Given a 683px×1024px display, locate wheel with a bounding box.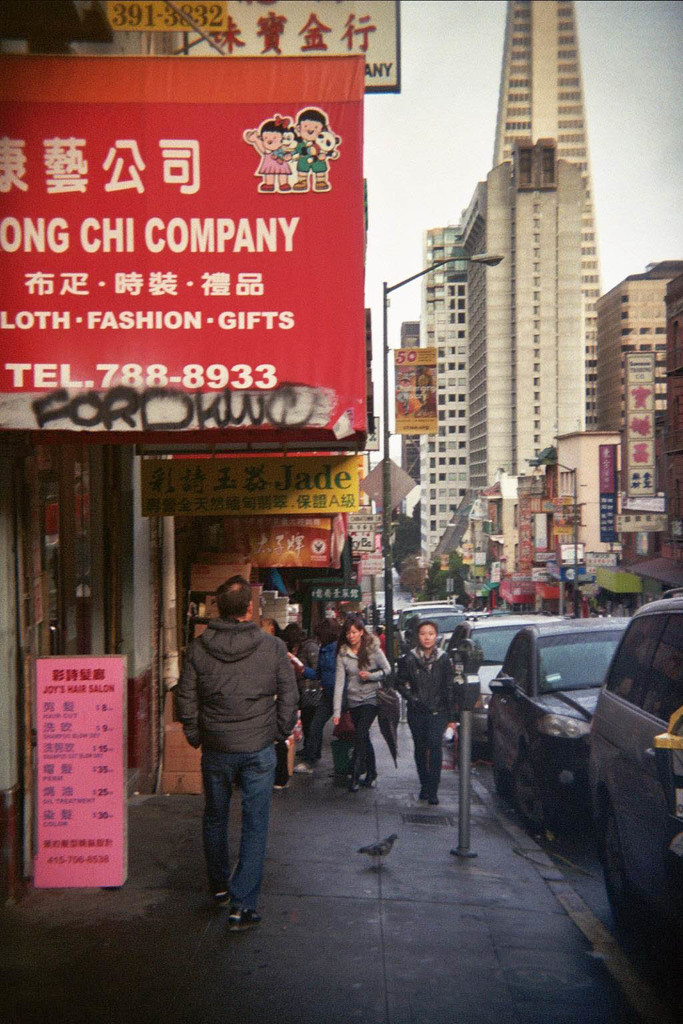
Located: <bbox>488, 743, 512, 811</bbox>.
